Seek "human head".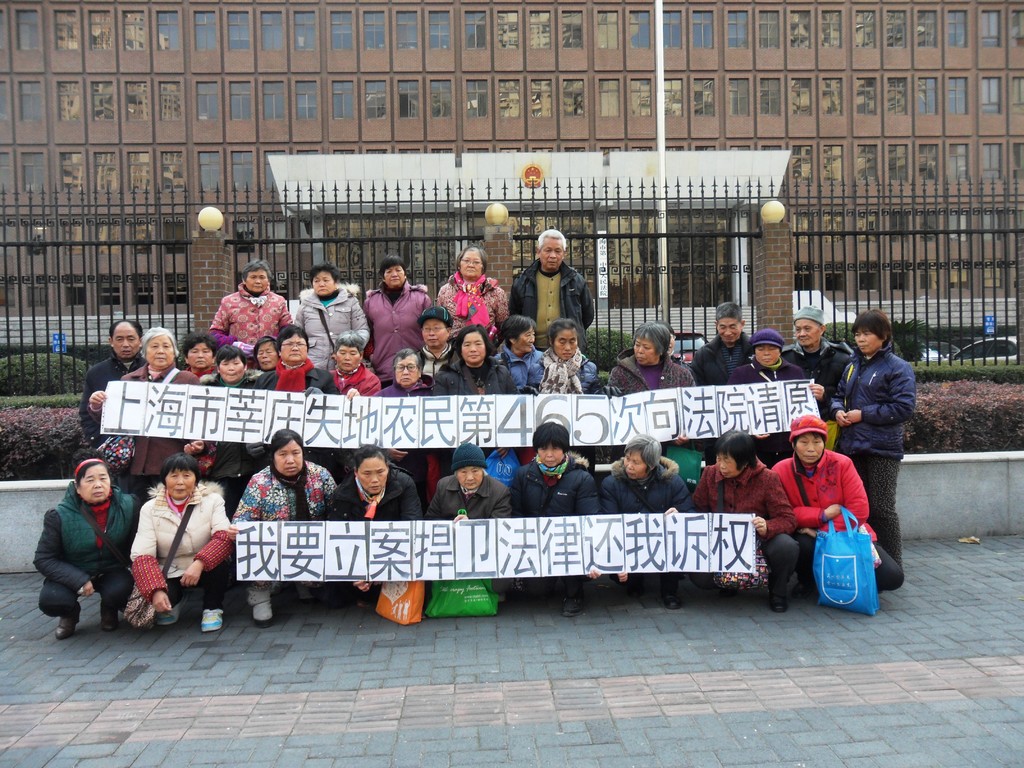
region(530, 230, 570, 274).
